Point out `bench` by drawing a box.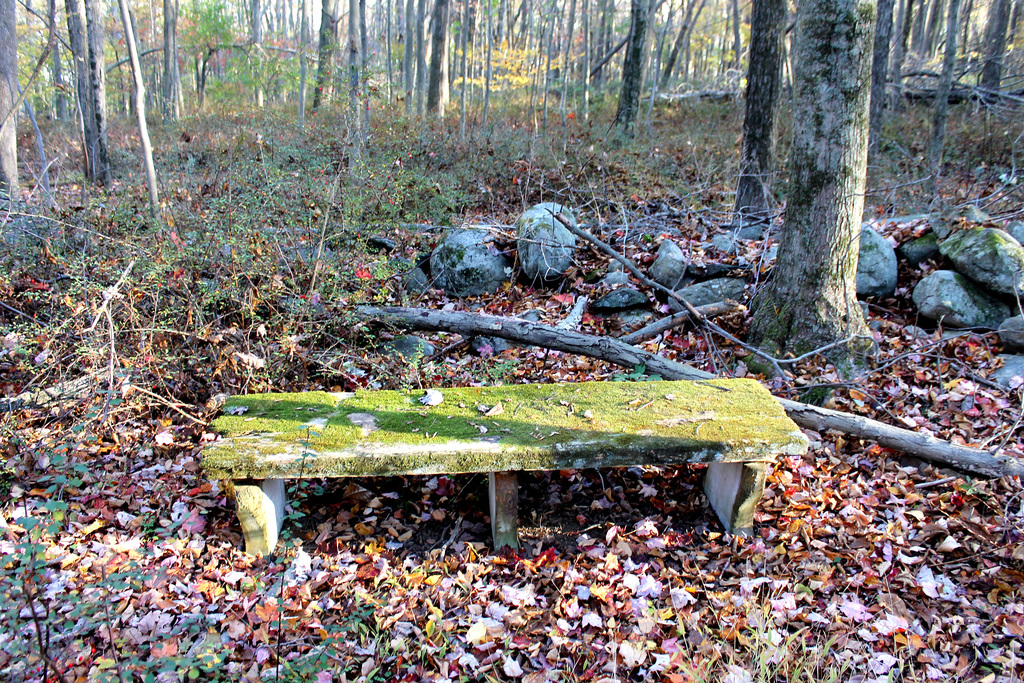
detection(219, 379, 802, 575).
